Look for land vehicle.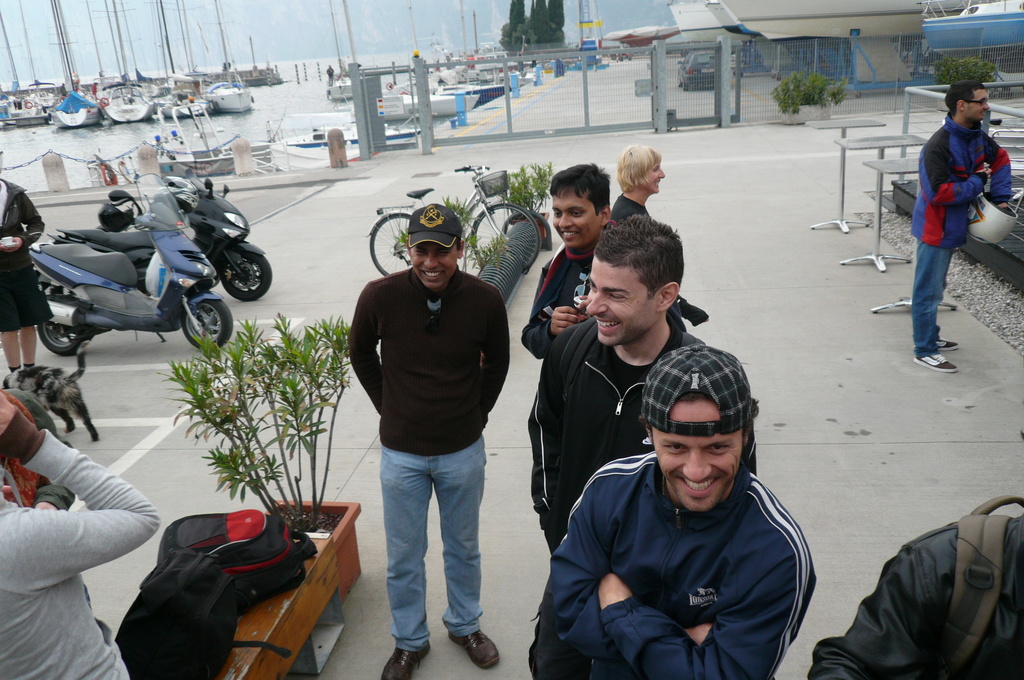
Found: 368/164/540/275.
